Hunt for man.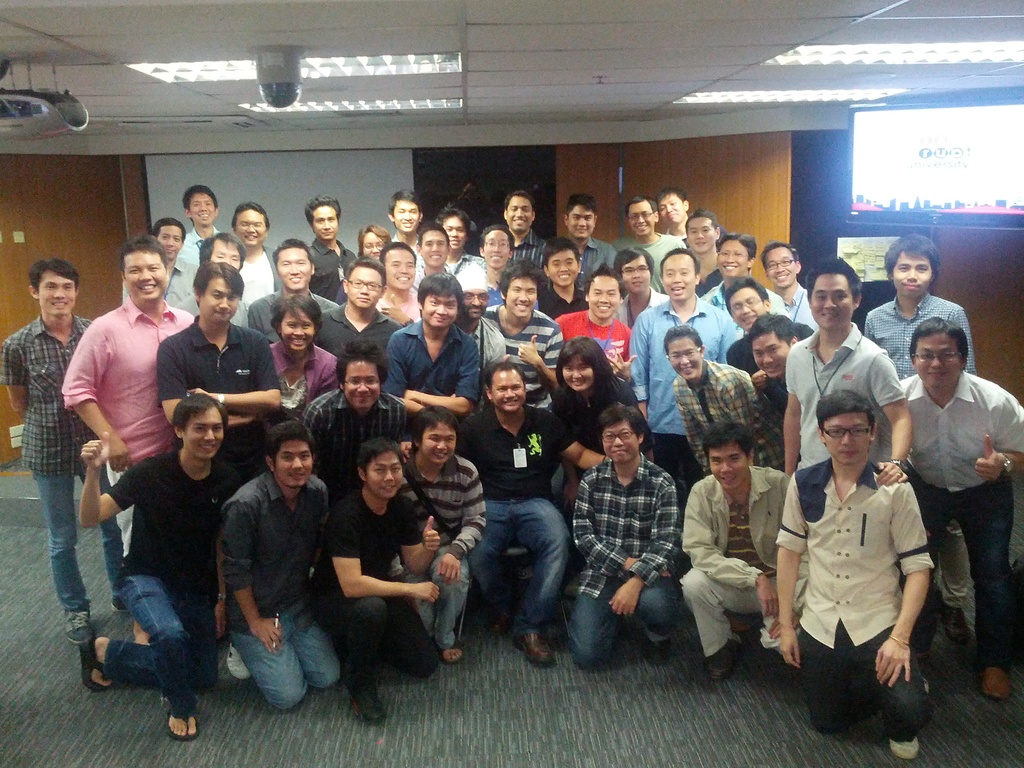
Hunted down at 156/261/275/462.
